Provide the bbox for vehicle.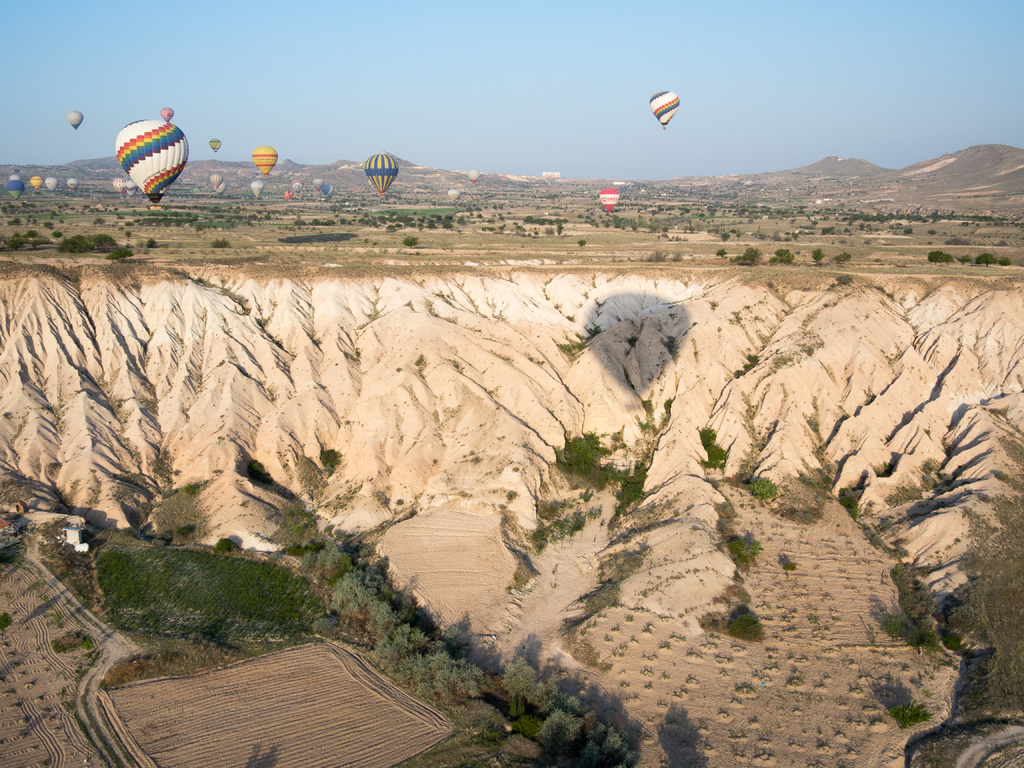
pyautogui.locateOnScreen(312, 180, 321, 196).
